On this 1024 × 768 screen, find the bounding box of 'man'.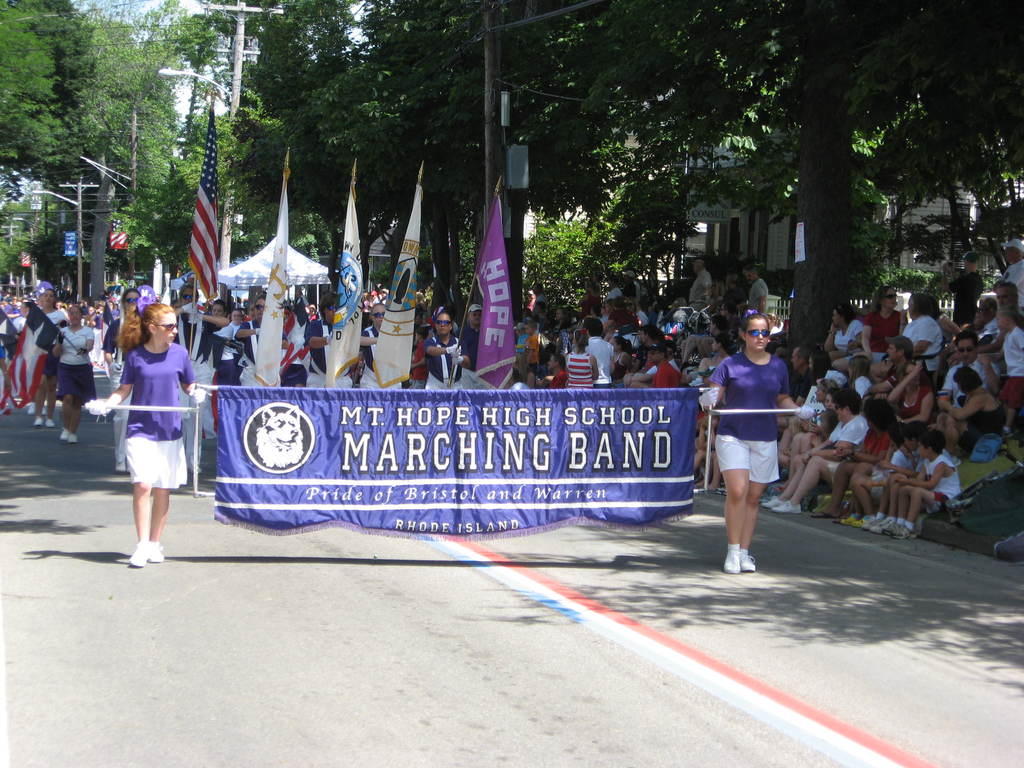
Bounding box: (941, 252, 983, 322).
